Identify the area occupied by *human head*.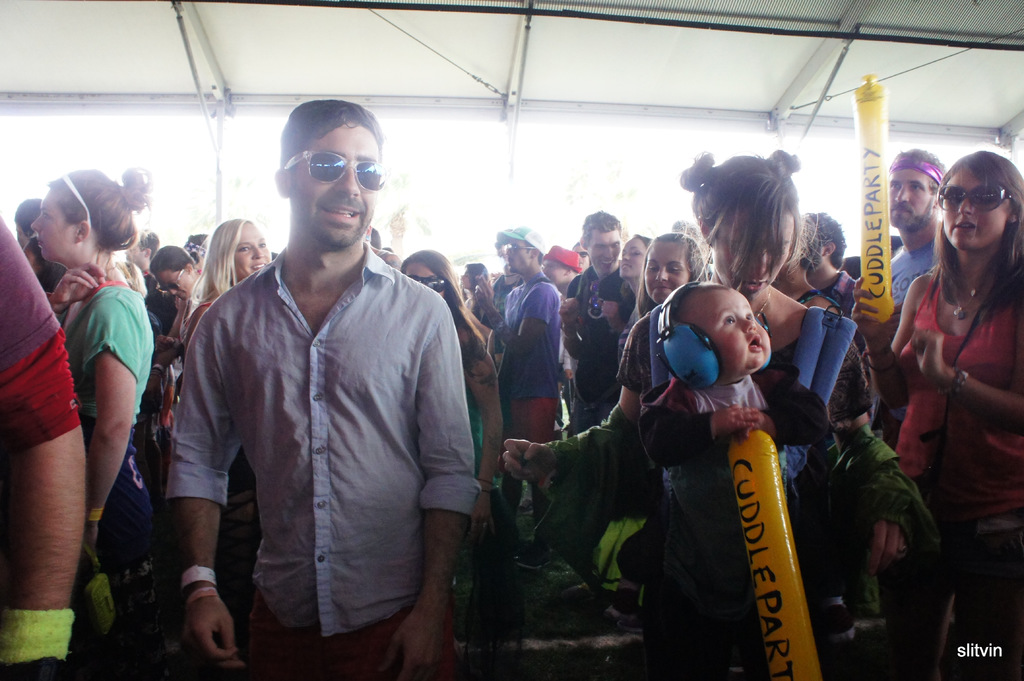
Area: (x1=578, y1=209, x2=623, y2=280).
